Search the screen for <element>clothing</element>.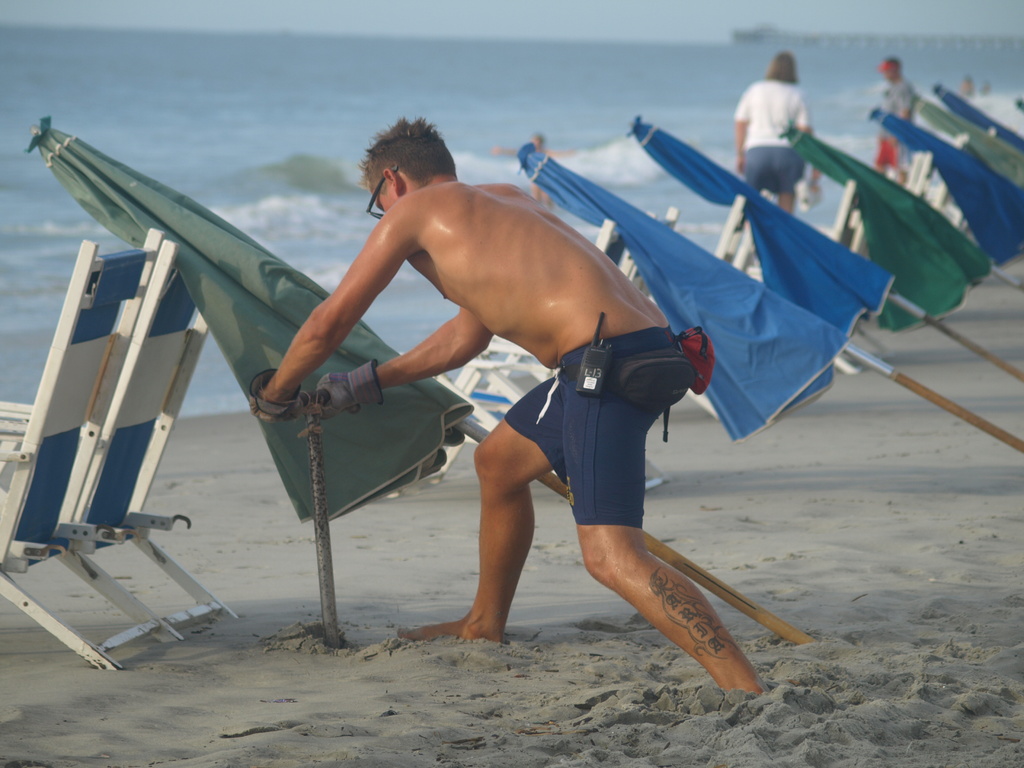
Found at [left=878, top=136, right=909, bottom=173].
